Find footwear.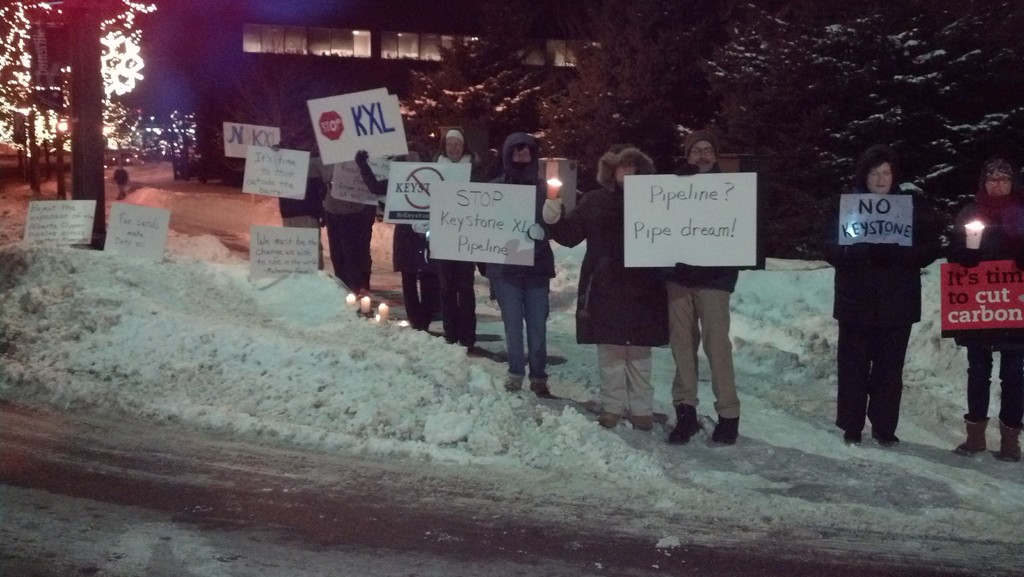
(left=707, top=413, right=737, bottom=447).
